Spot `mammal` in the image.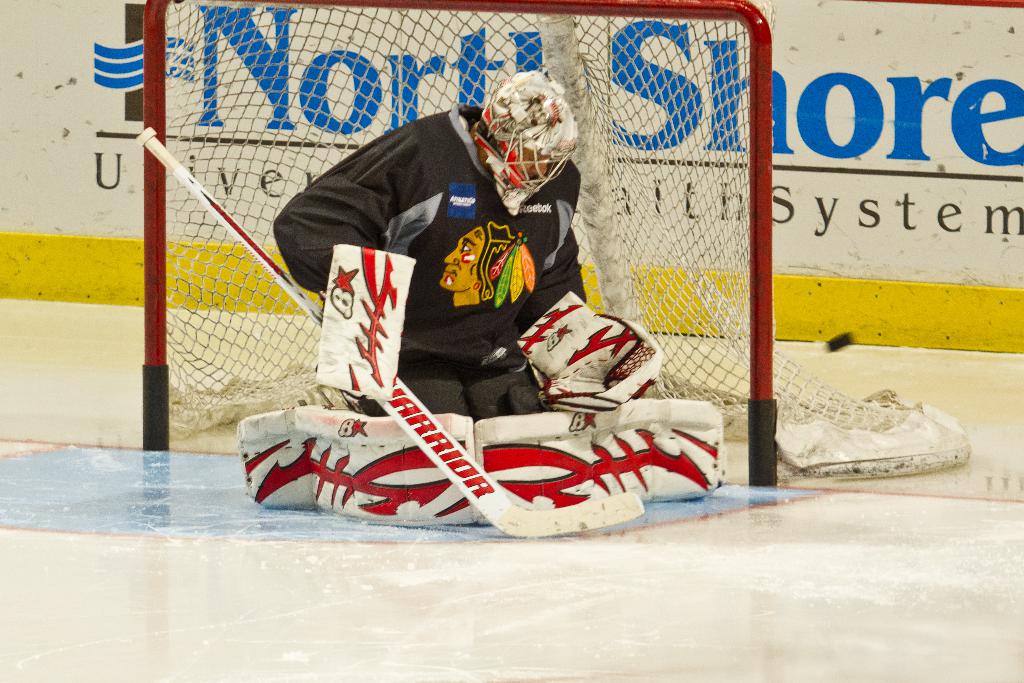
`mammal` found at <box>248,95,748,553</box>.
